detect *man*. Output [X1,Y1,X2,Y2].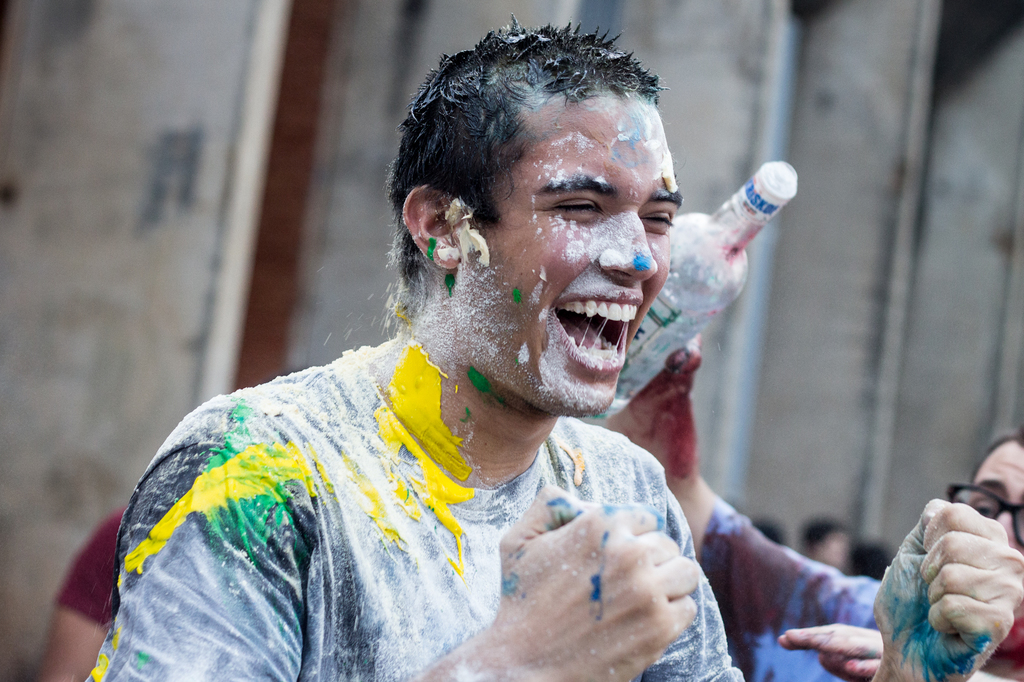
[40,509,127,681].
